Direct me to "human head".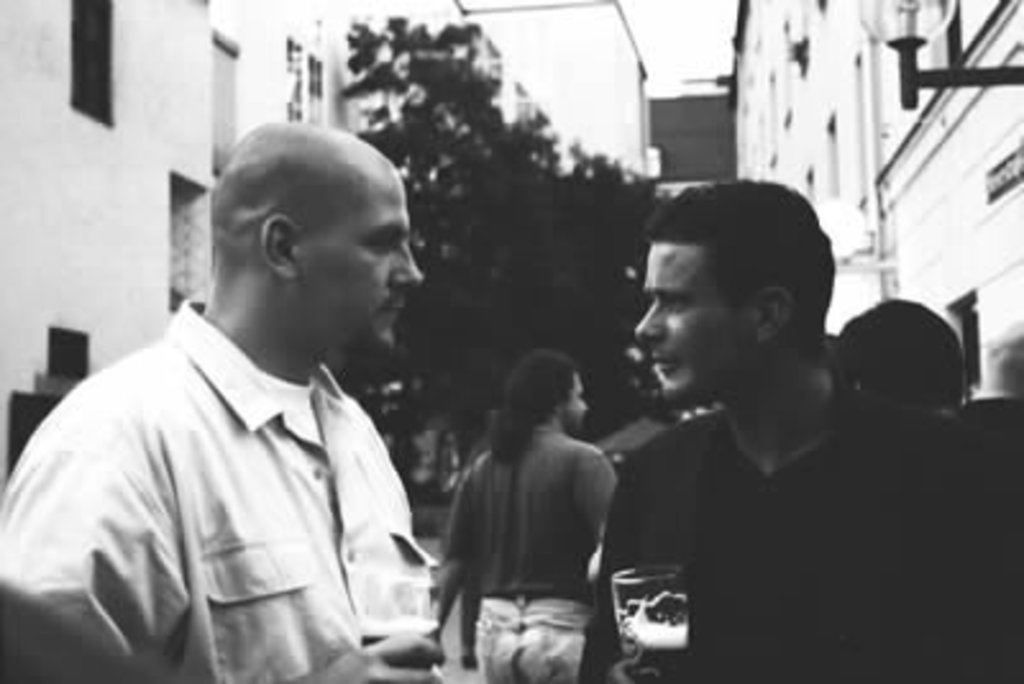
Direction: box=[832, 292, 968, 410].
